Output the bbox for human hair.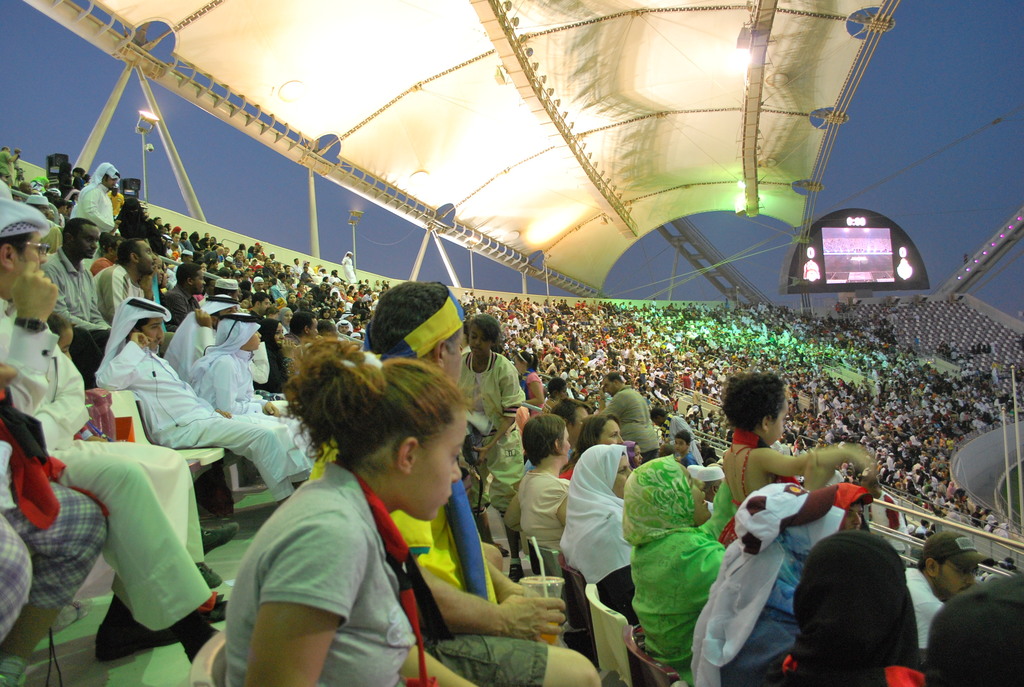
(x1=521, y1=414, x2=565, y2=470).
